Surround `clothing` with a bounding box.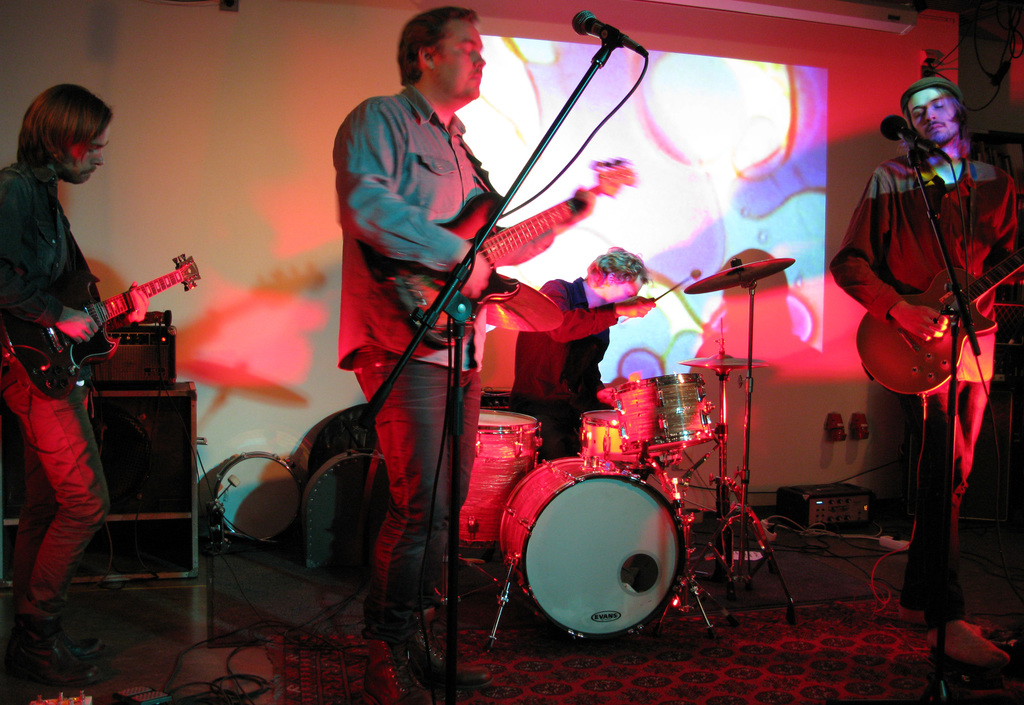
rect(856, 83, 1001, 539).
